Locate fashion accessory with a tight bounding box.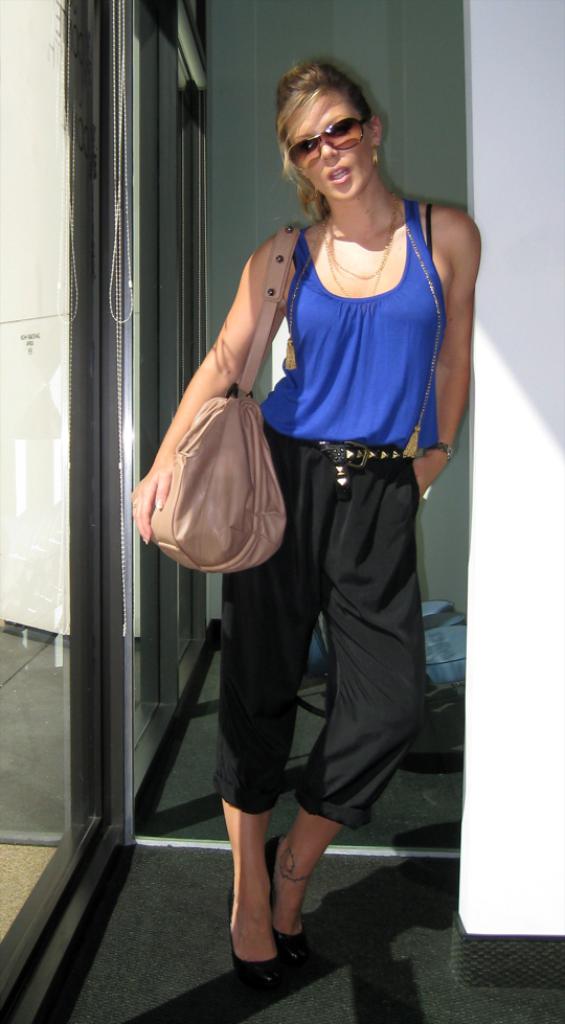
select_region(315, 188, 404, 300).
